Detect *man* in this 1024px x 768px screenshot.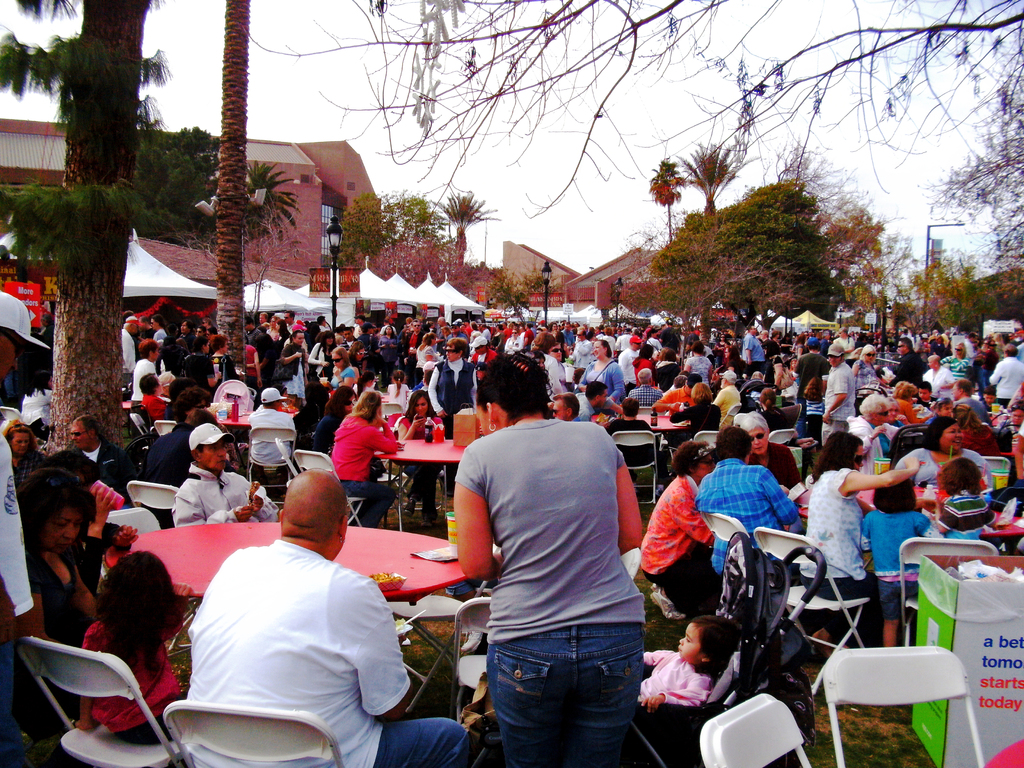
Detection: <region>0, 285, 52, 767</region>.
